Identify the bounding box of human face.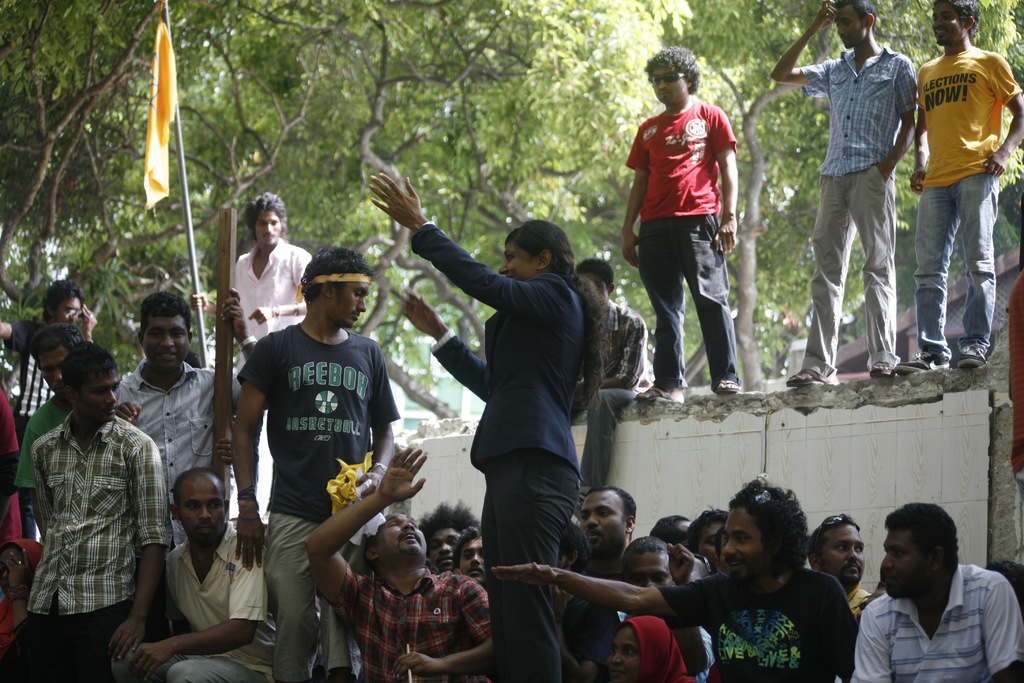
box=[698, 522, 716, 567].
